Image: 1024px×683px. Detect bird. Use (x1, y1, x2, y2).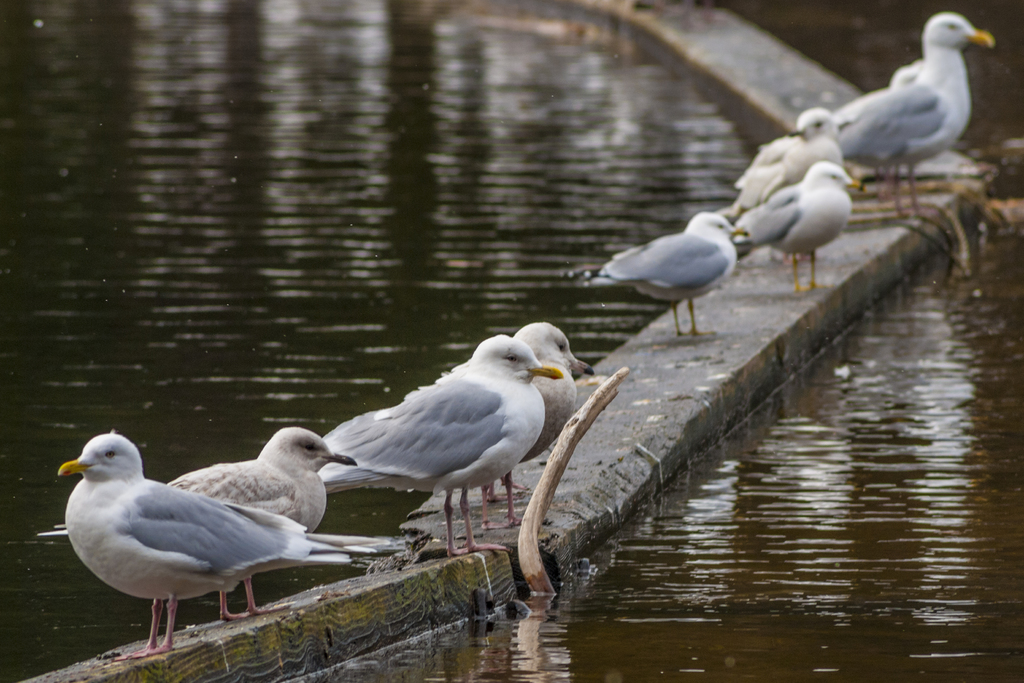
(436, 317, 594, 532).
